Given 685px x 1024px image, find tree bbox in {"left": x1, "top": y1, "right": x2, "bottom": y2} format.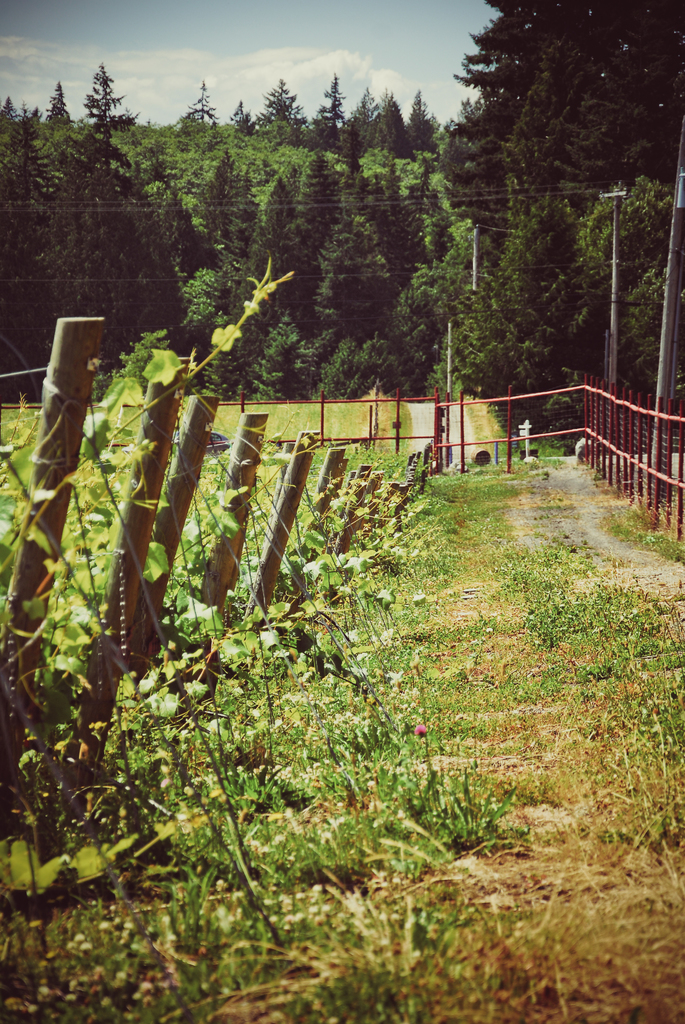
{"left": 0, "top": 0, "right": 684, "bottom": 490}.
